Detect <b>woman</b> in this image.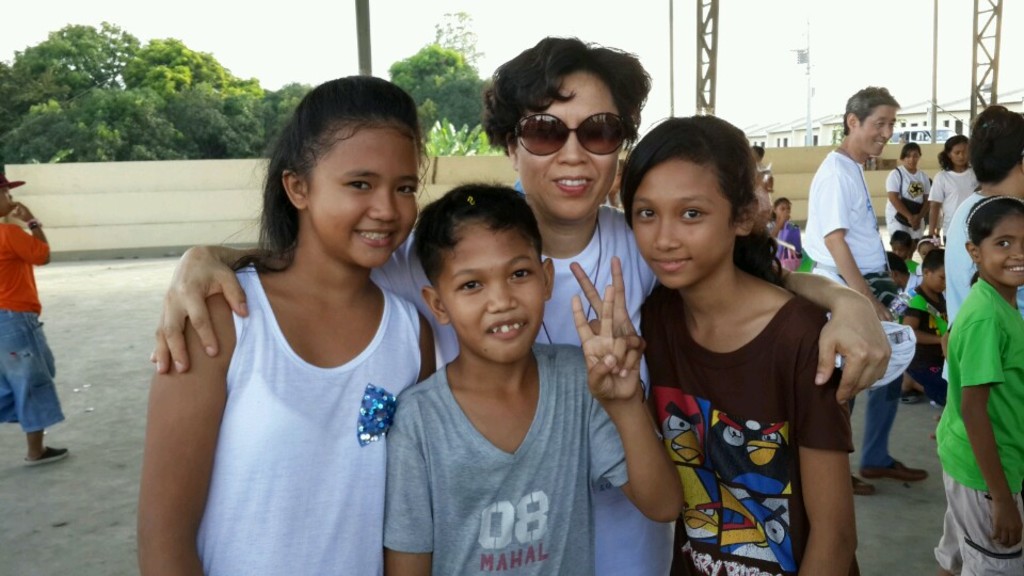
Detection: {"left": 883, "top": 143, "right": 934, "bottom": 245}.
